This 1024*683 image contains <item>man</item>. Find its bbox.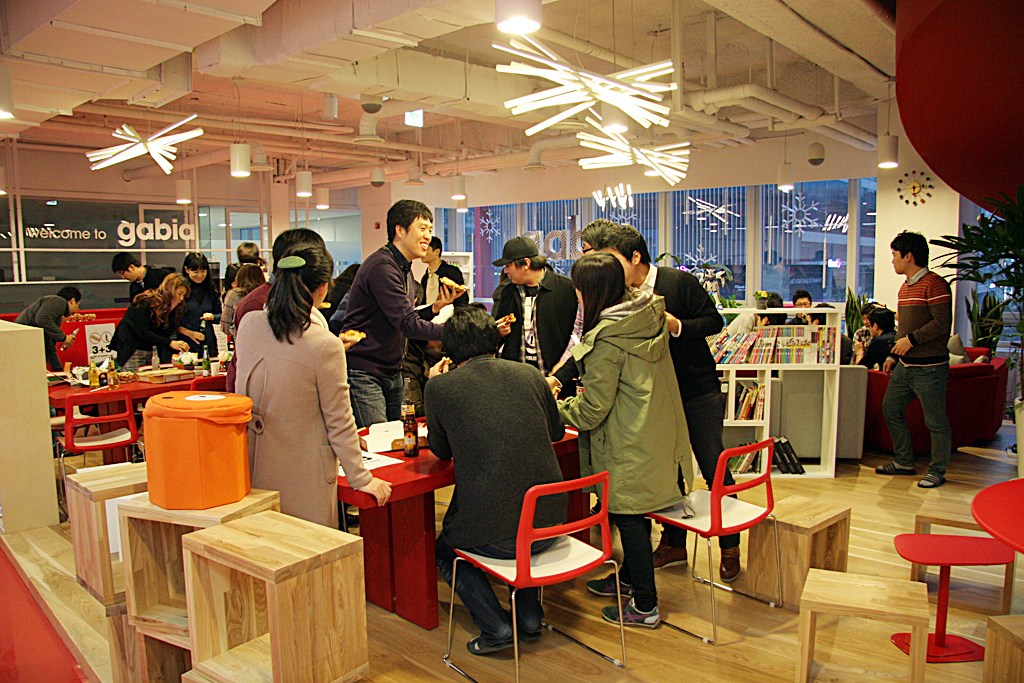
select_region(113, 249, 170, 362).
